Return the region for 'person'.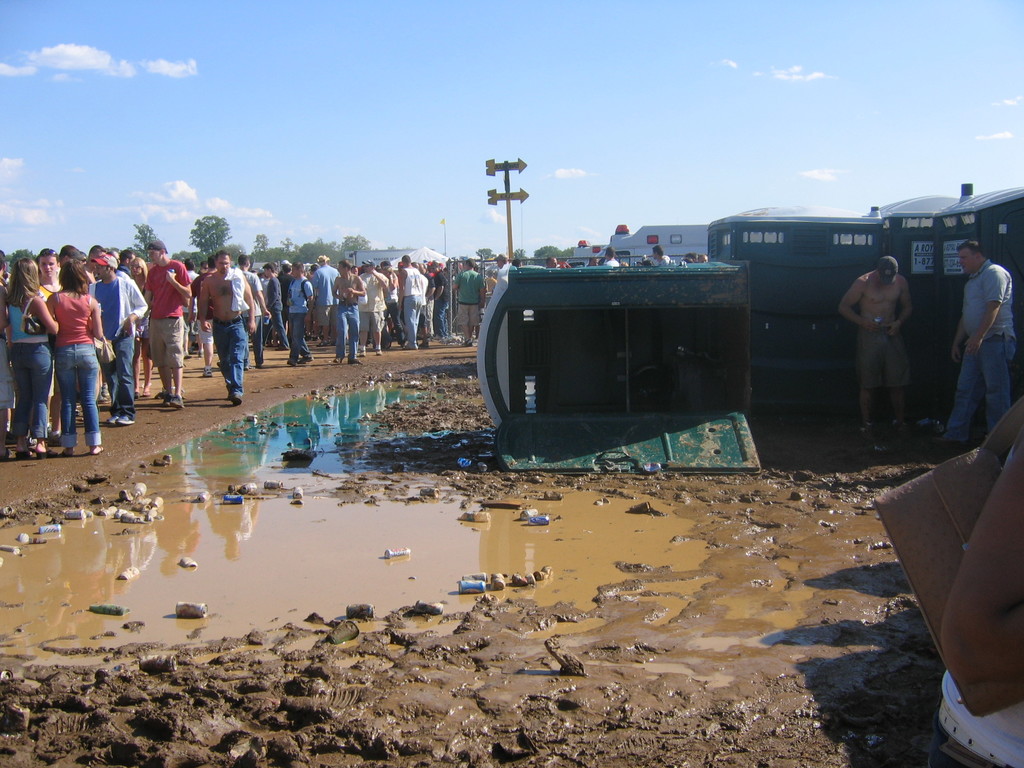
931/235/1020/451.
